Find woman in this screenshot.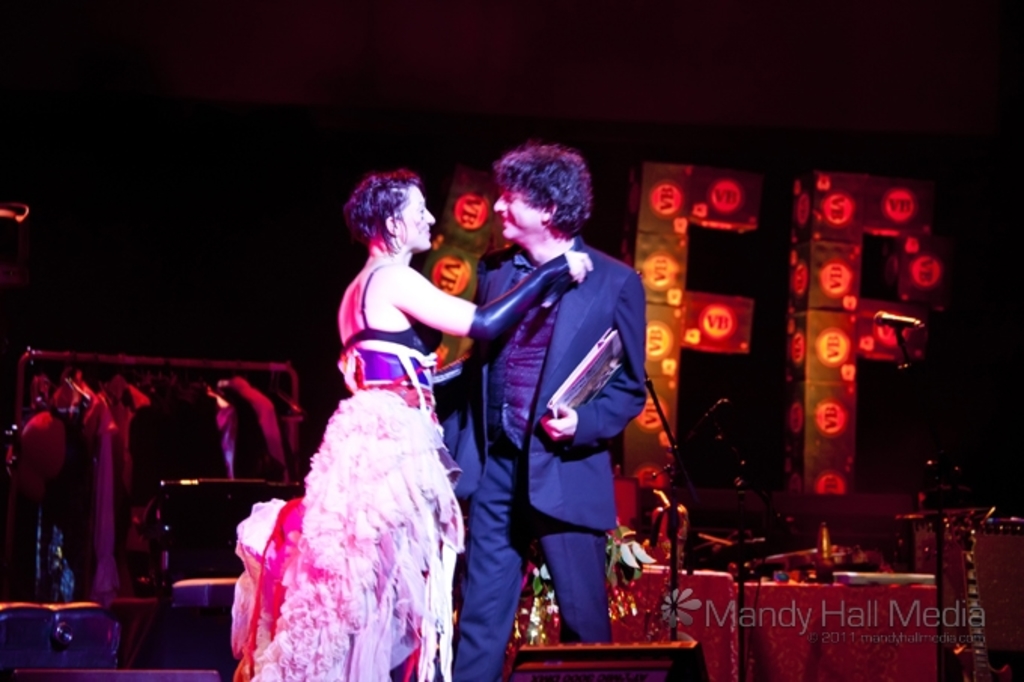
The bounding box for woman is (x1=203, y1=143, x2=598, y2=680).
